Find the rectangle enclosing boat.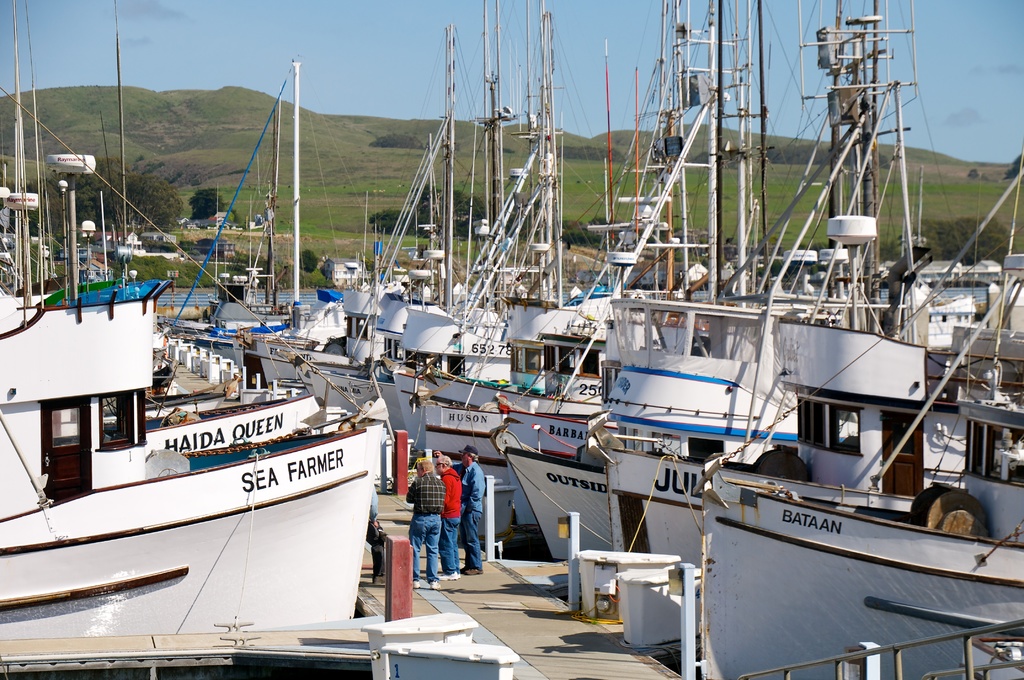
892:154:1023:451.
